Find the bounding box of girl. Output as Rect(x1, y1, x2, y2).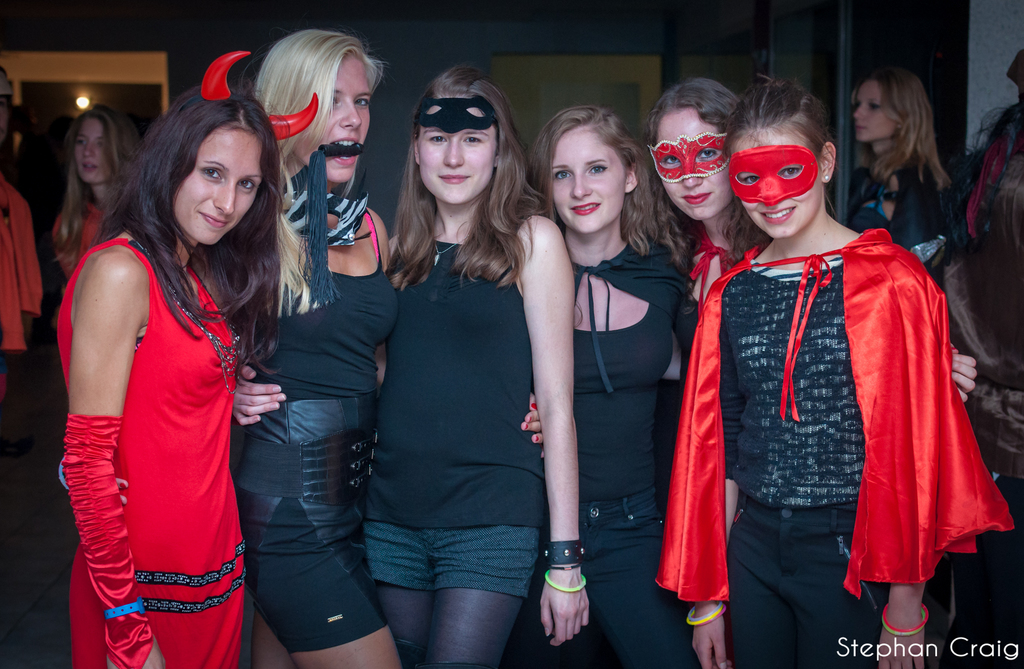
Rect(50, 104, 147, 280).
